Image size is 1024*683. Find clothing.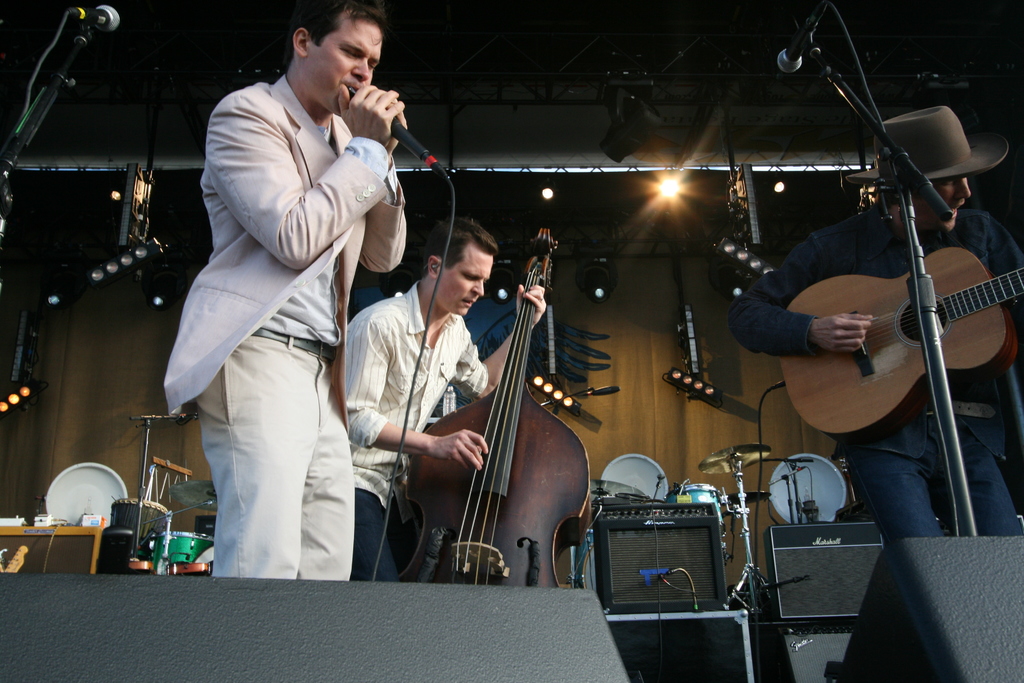
(726,204,1023,539).
